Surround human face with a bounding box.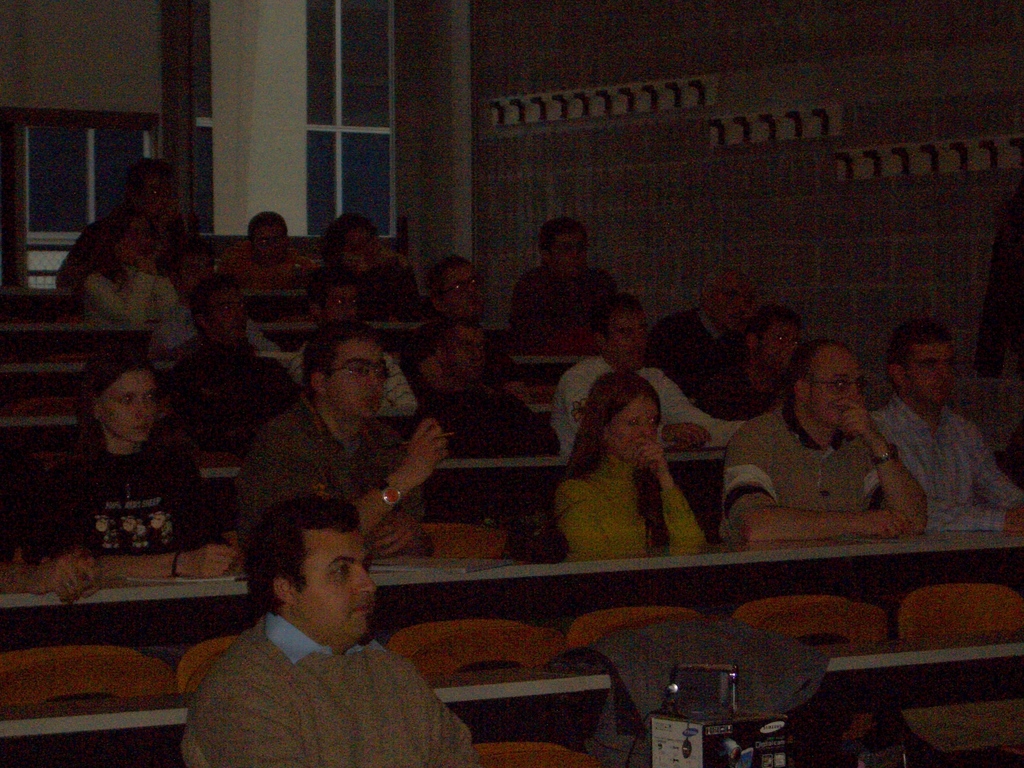
rect(324, 339, 388, 415).
